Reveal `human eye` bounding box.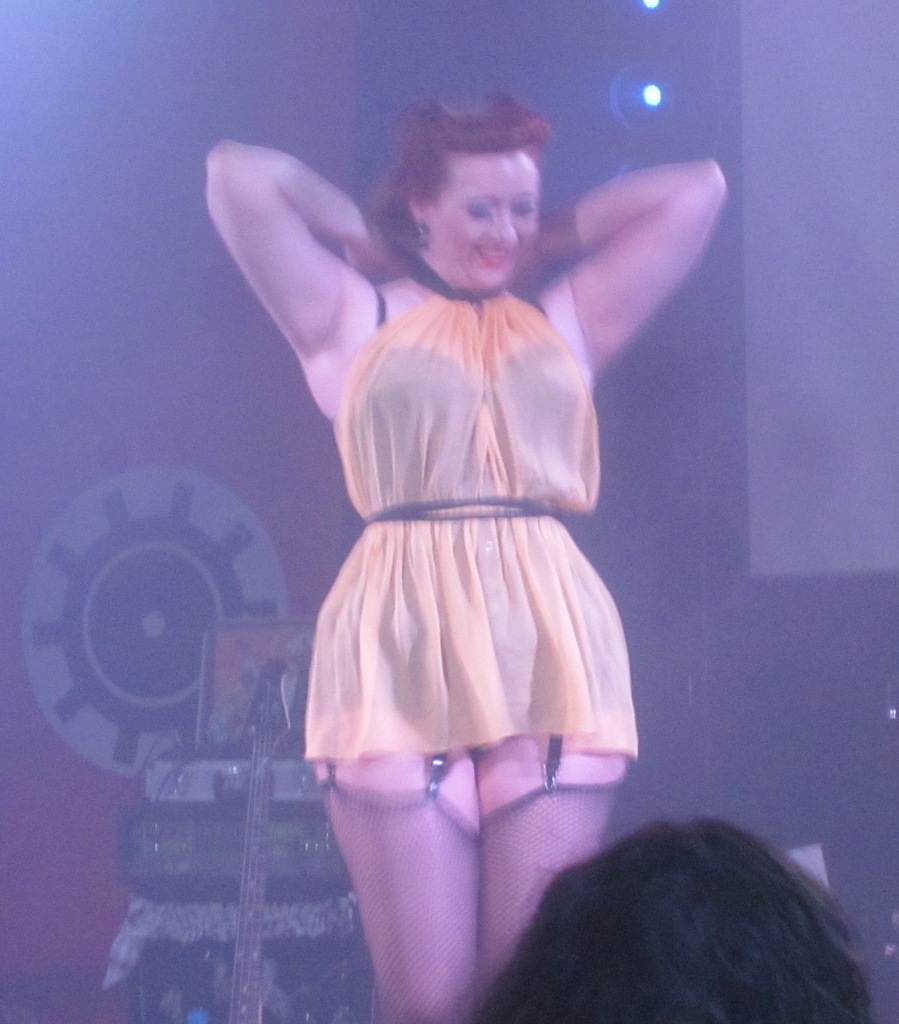
Revealed: x1=465 y1=200 x2=499 y2=221.
